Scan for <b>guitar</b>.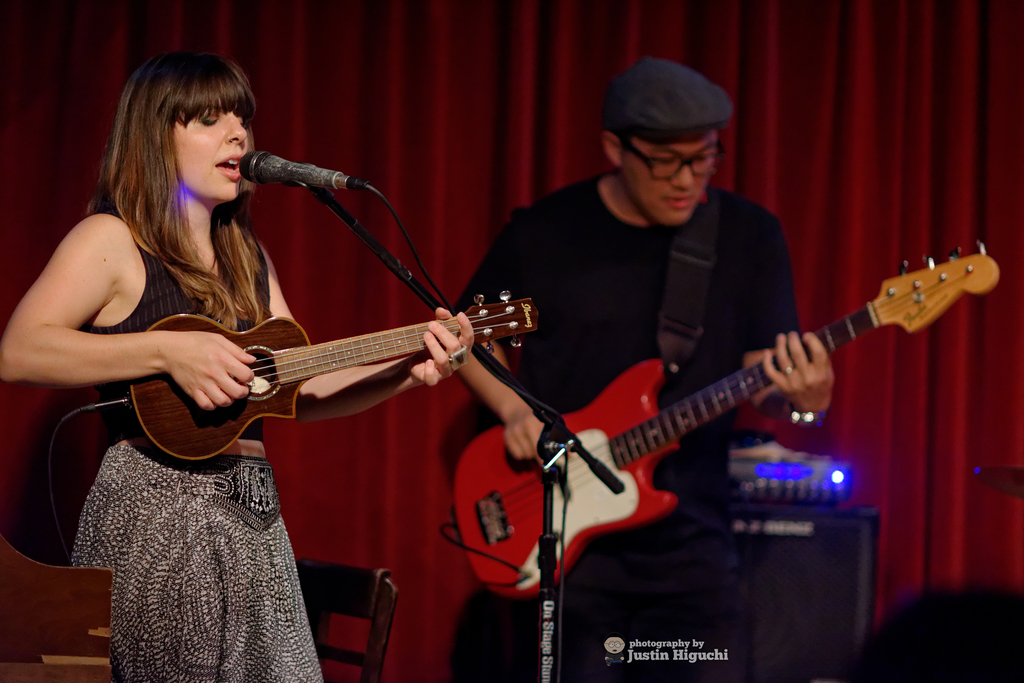
Scan result: (122,283,541,460).
